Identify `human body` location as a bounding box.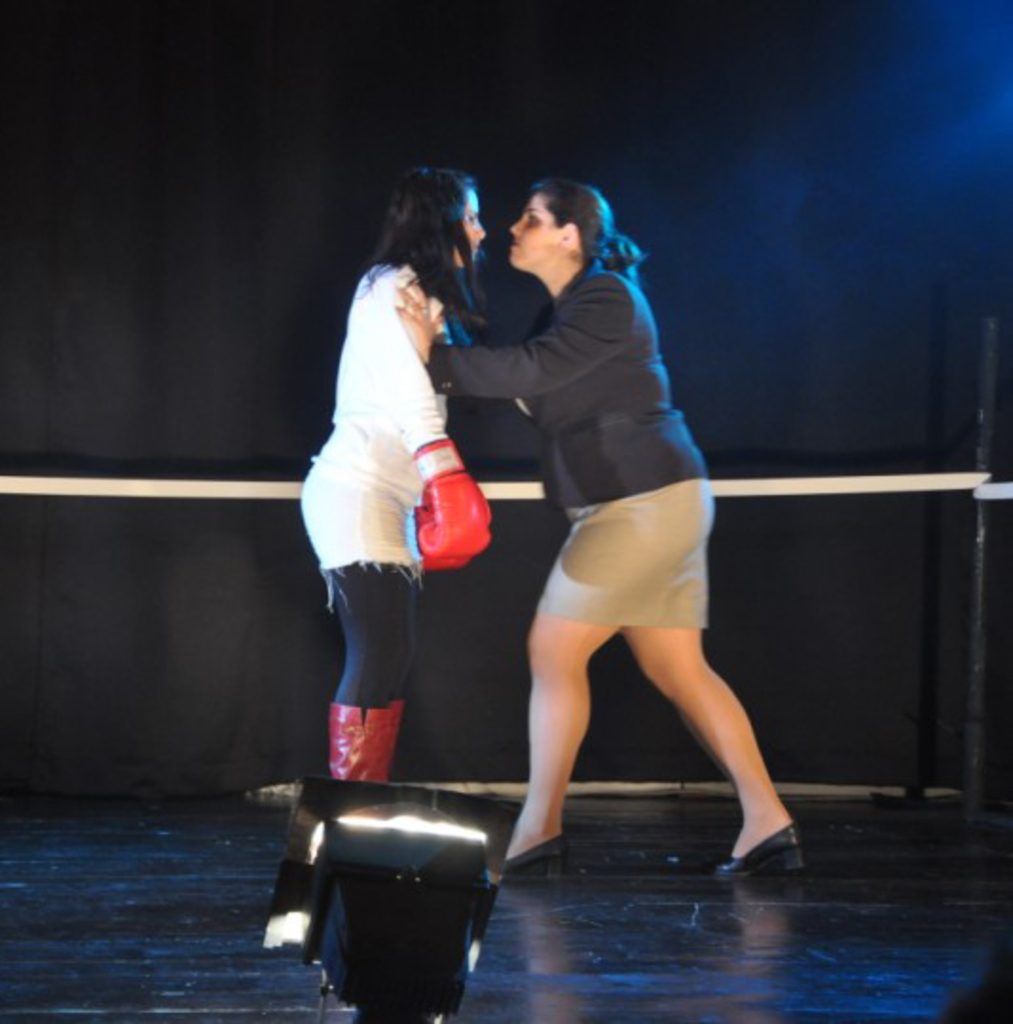
bbox=[474, 129, 783, 897].
